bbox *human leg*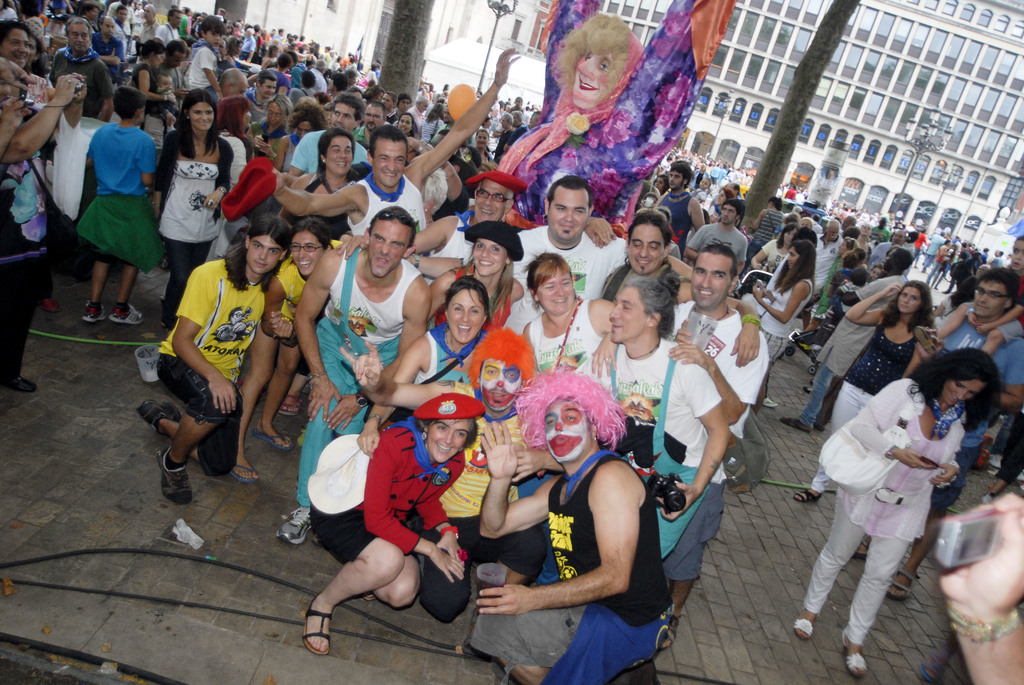
left=834, top=533, right=908, bottom=679
